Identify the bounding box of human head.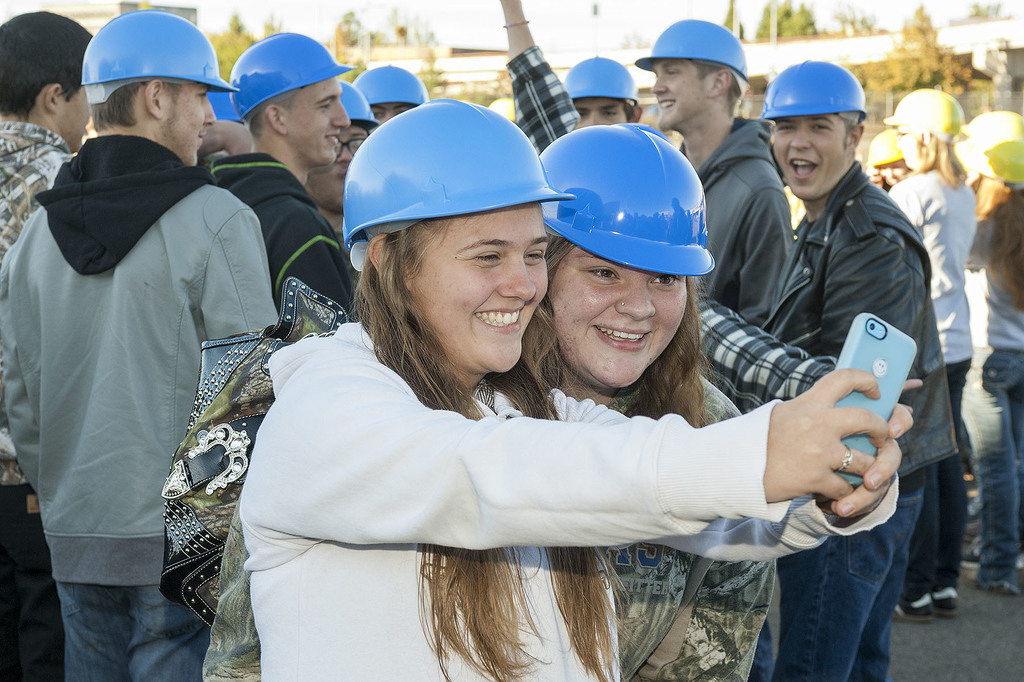
761,56,870,203.
